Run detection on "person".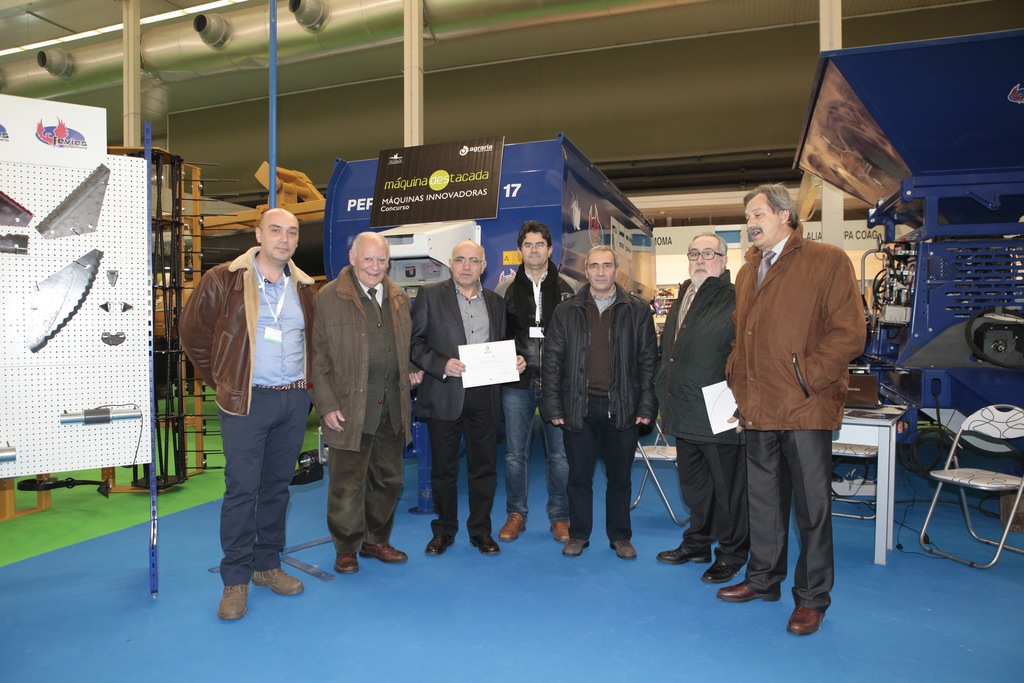
Result: l=406, t=241, r=533, b=557.
